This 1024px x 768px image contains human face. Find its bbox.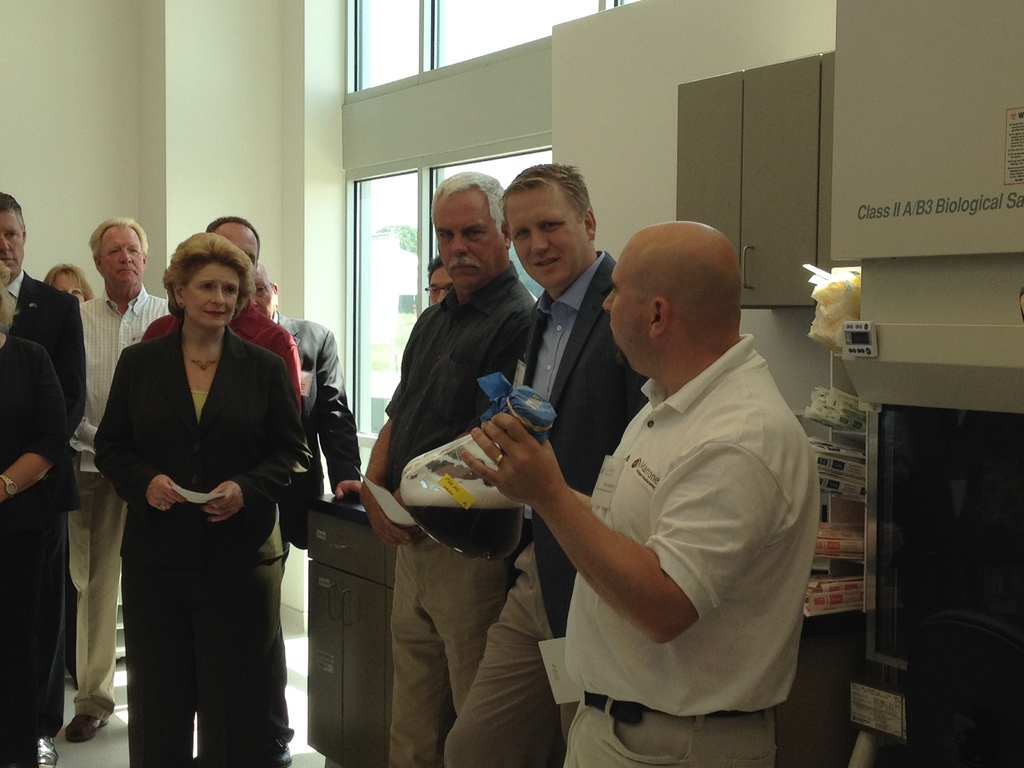
<bbox>178, 262, 243, 323</bbox>.
